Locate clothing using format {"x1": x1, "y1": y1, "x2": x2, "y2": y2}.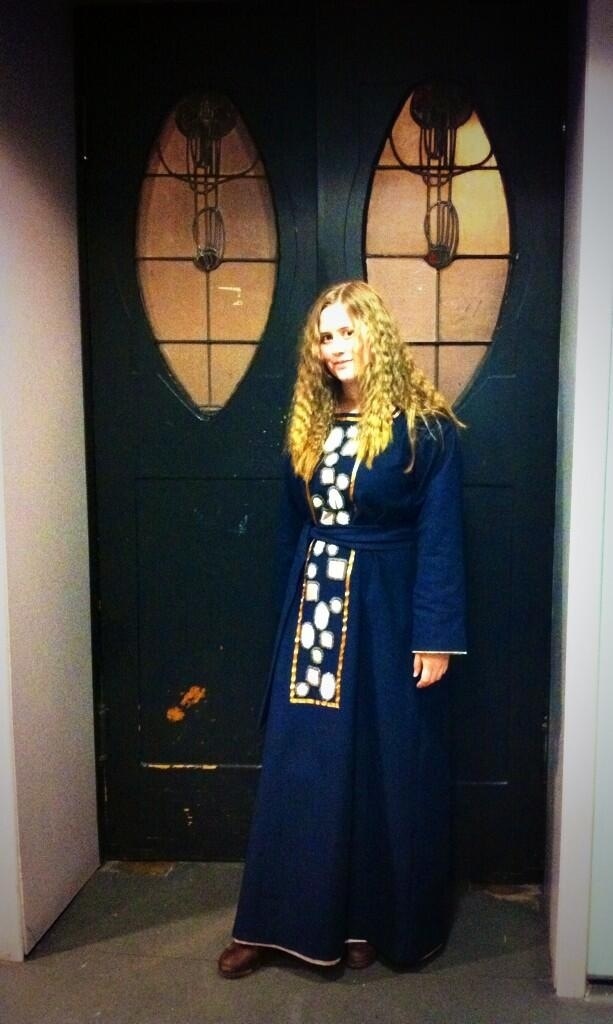
{"x1": 228, "y1": 389, "x2": 470, "y2": 972}.
